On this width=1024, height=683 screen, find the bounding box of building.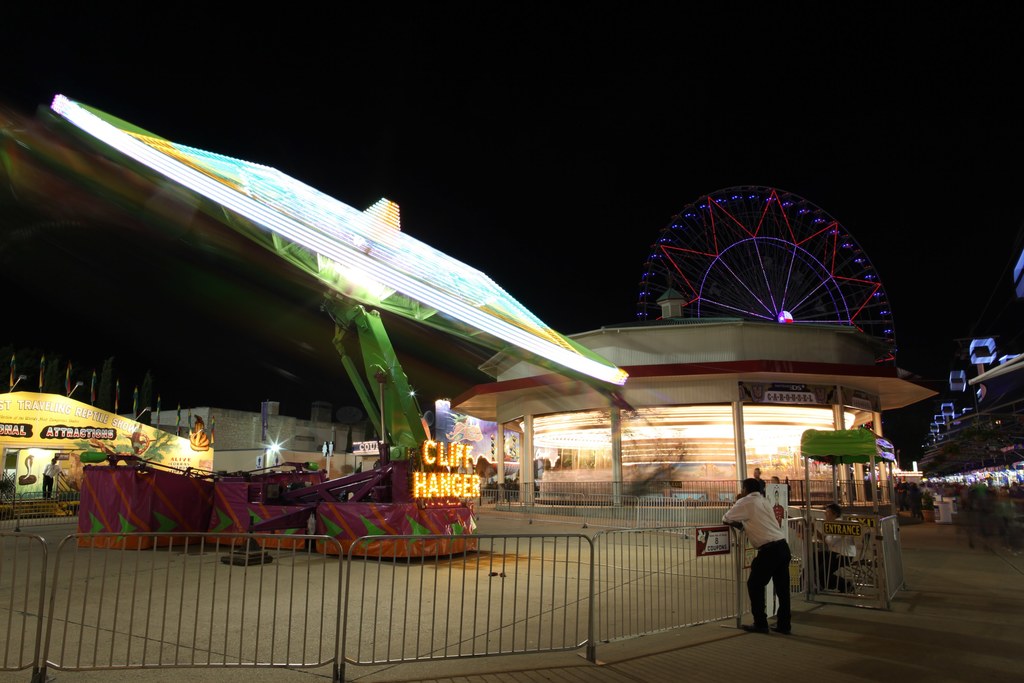
Bounding box: (452,310,945,528).
